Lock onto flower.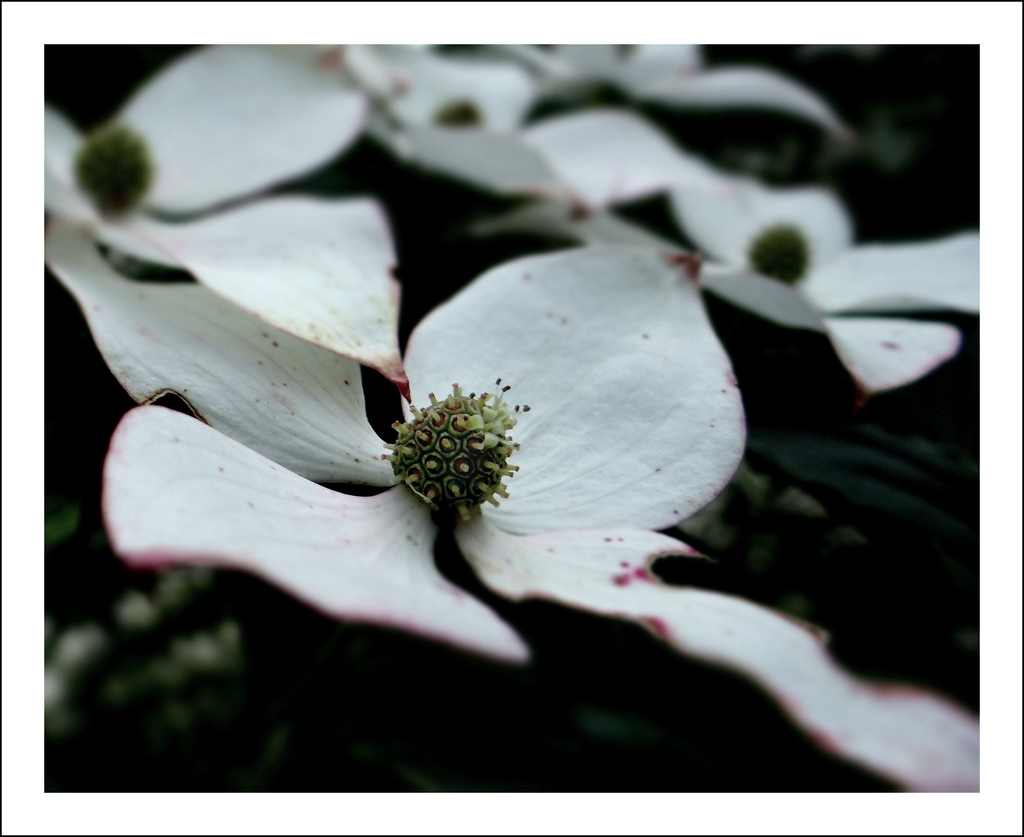
Locked: [44,45,413,396].
